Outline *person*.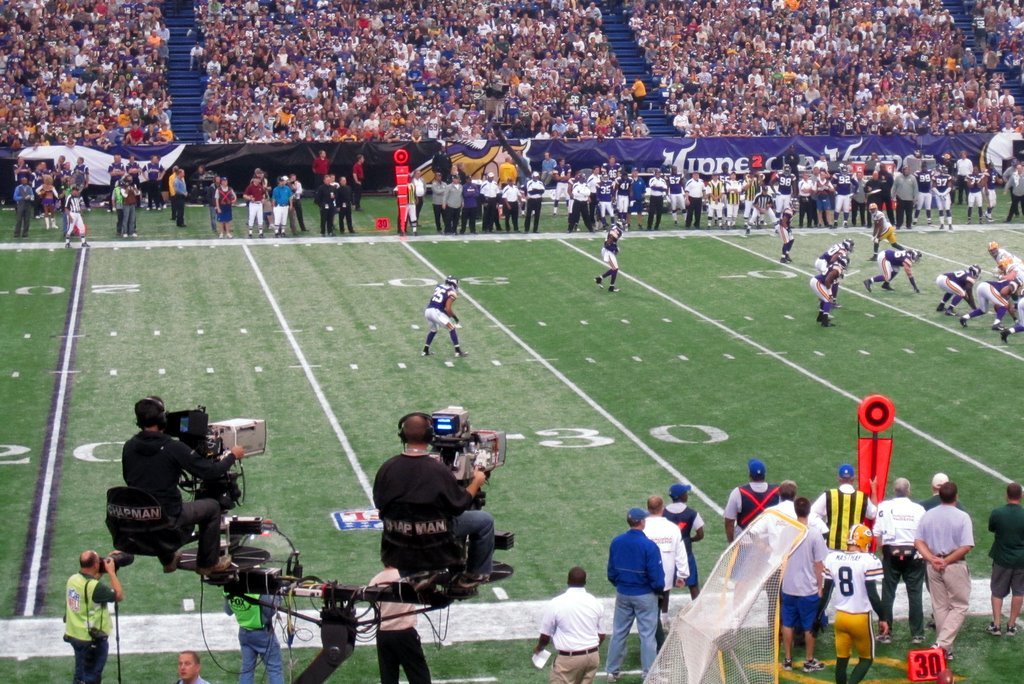
Outline: (935, 263, 979, 316).
